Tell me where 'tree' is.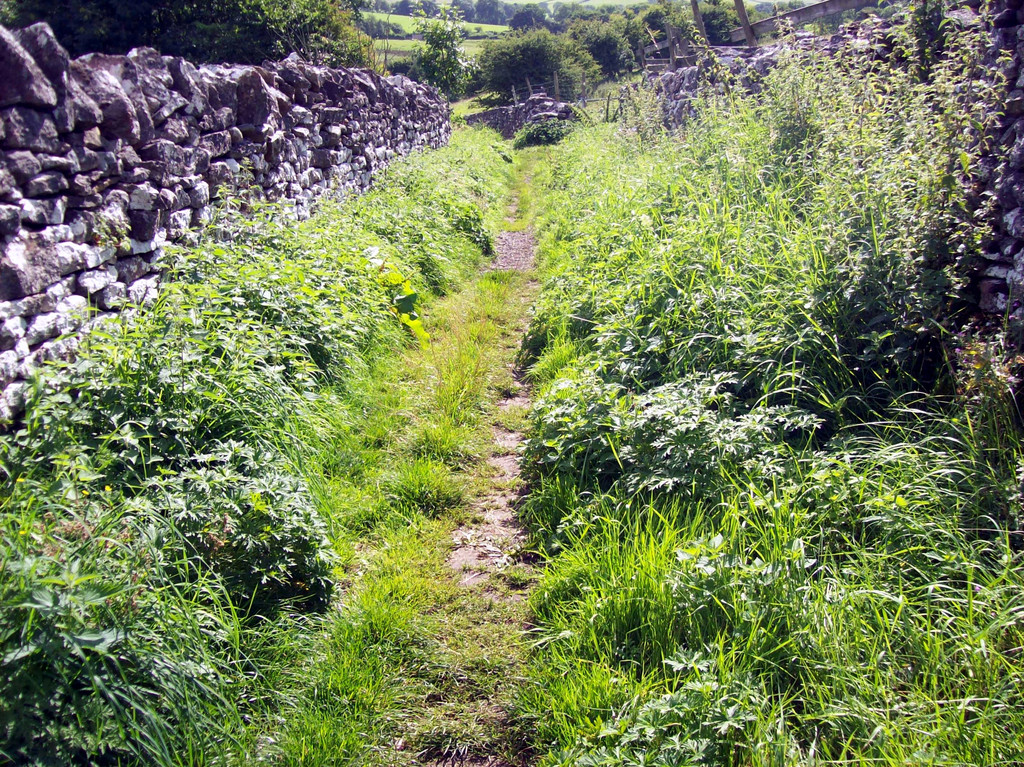
'tree' is at l=409, t=3, r=468, b=102.
